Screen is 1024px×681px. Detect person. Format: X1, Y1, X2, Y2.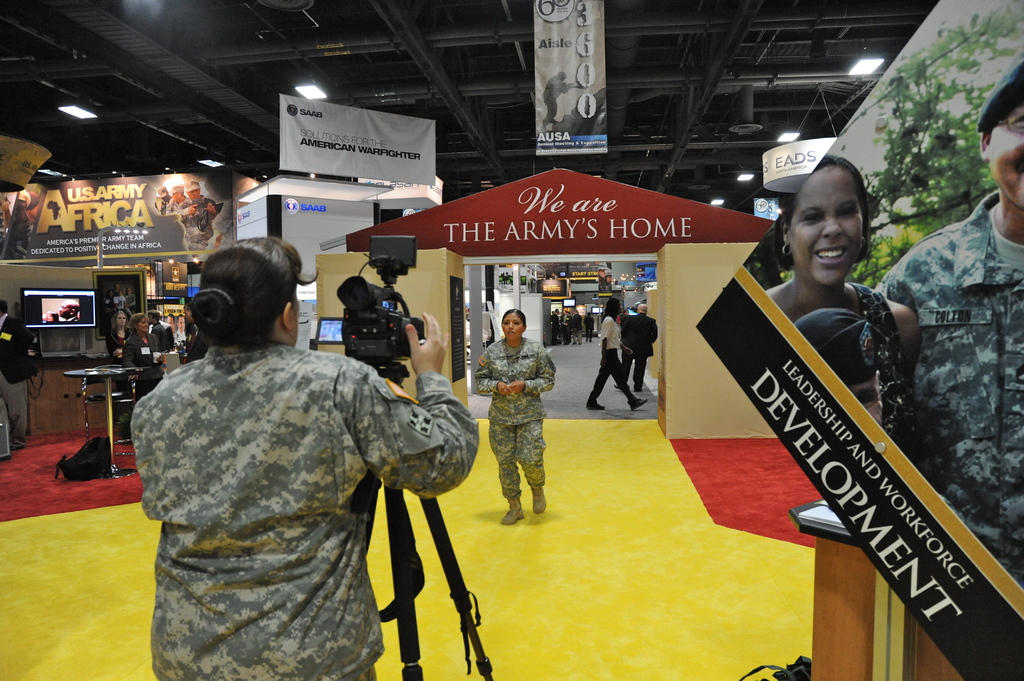
586, 297, 652, 414.
